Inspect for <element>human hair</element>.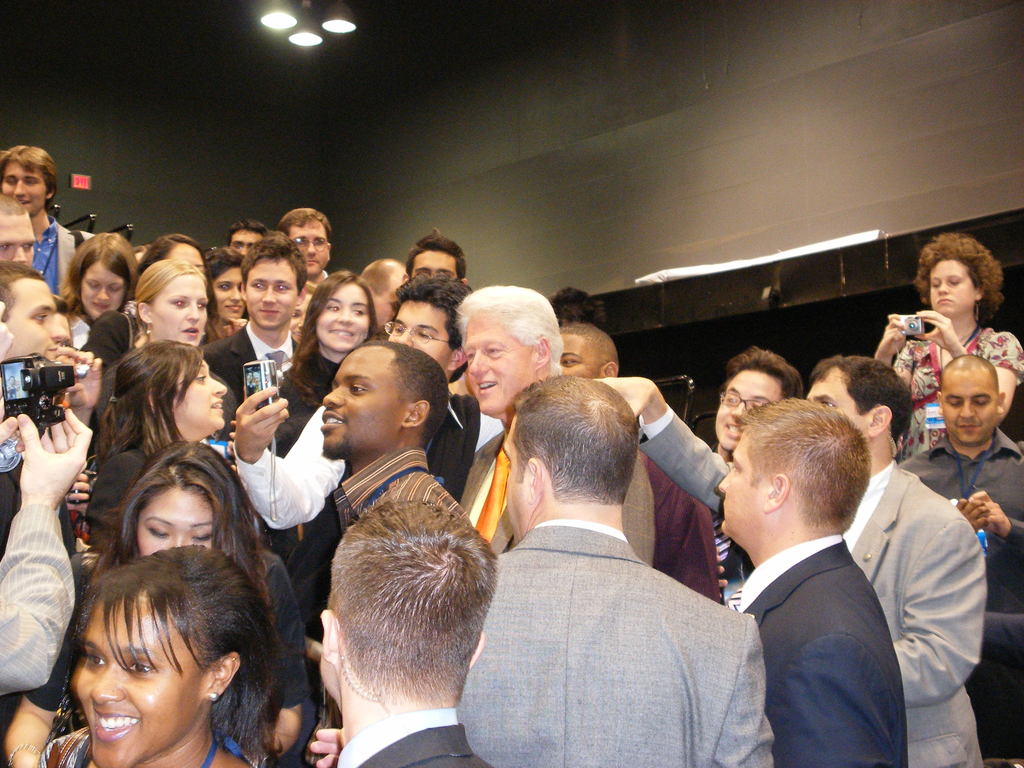
Inspection: (x1=120, y1=434, x2=275, y2=600).
